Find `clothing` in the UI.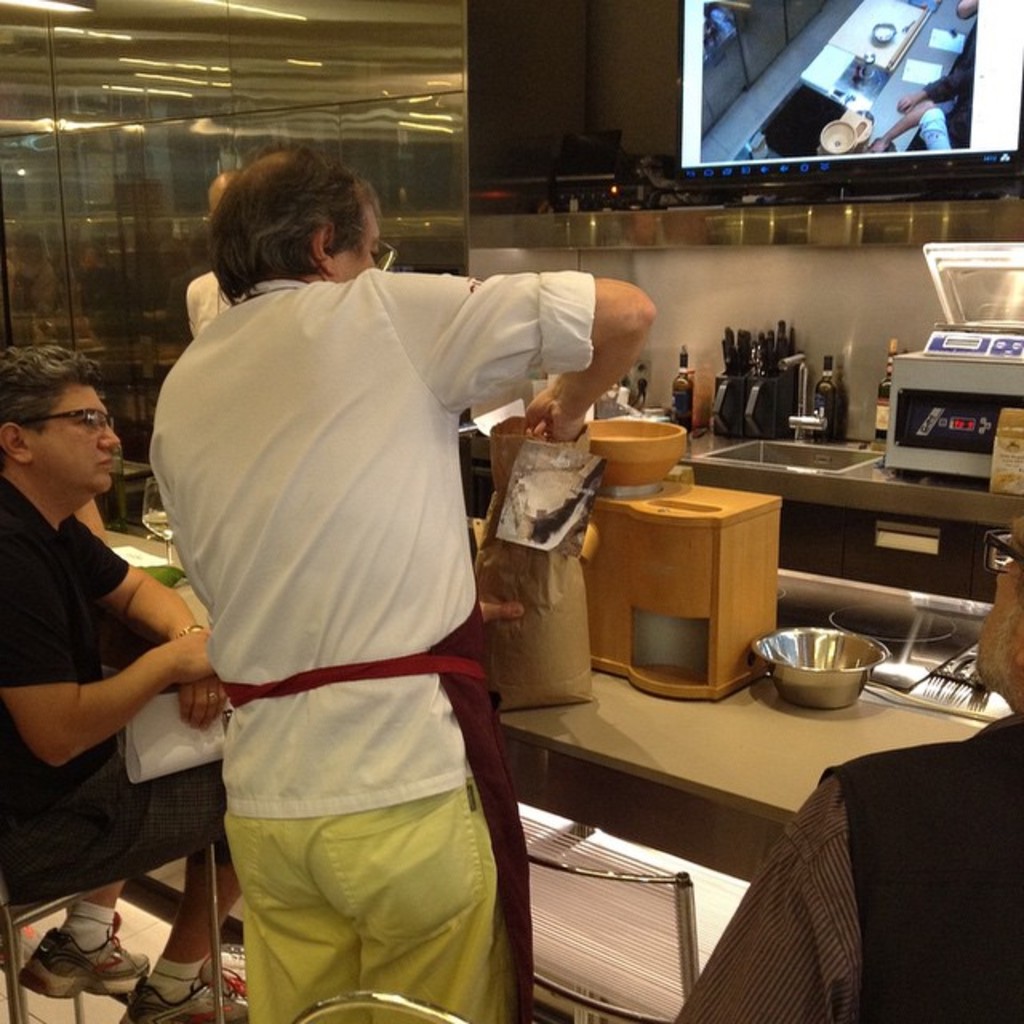
UI element at rect(926, 16, 979, 147).
